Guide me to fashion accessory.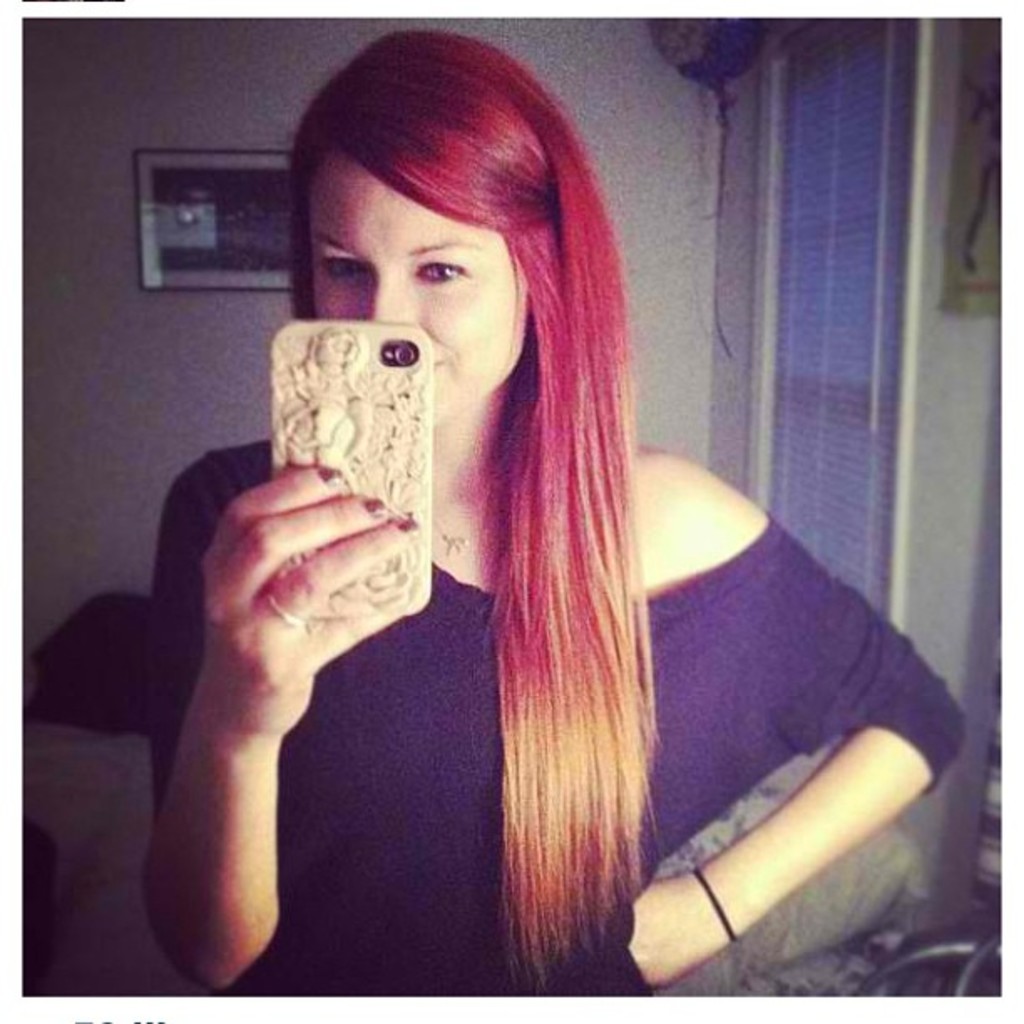
Guidance: <box>263,599,301,632</box>.
